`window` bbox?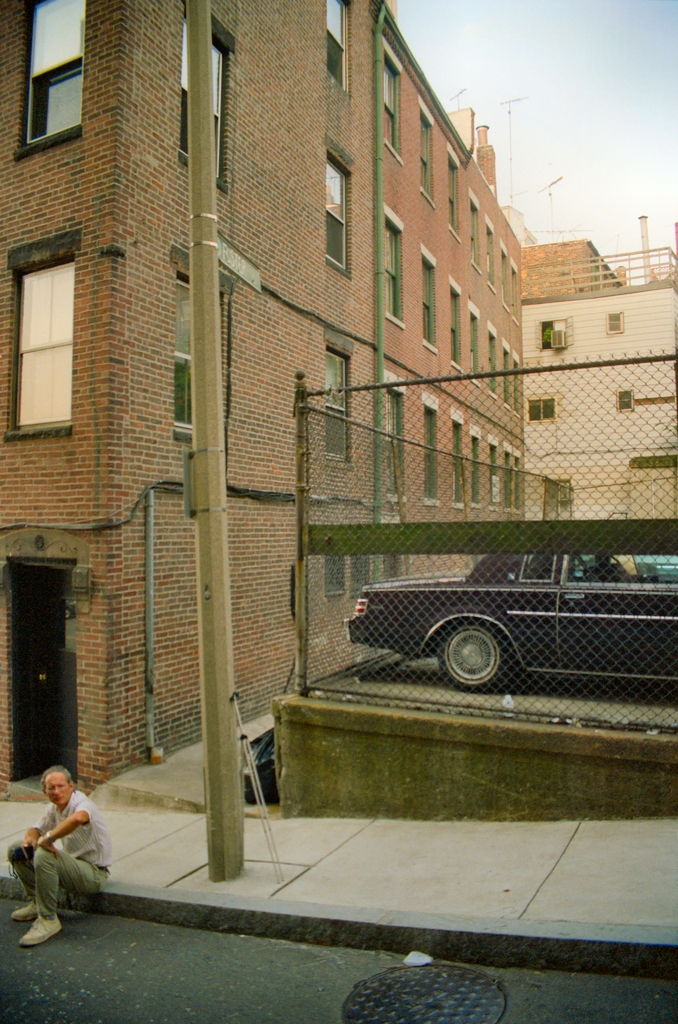
locate(2, 232, 85, 445)
